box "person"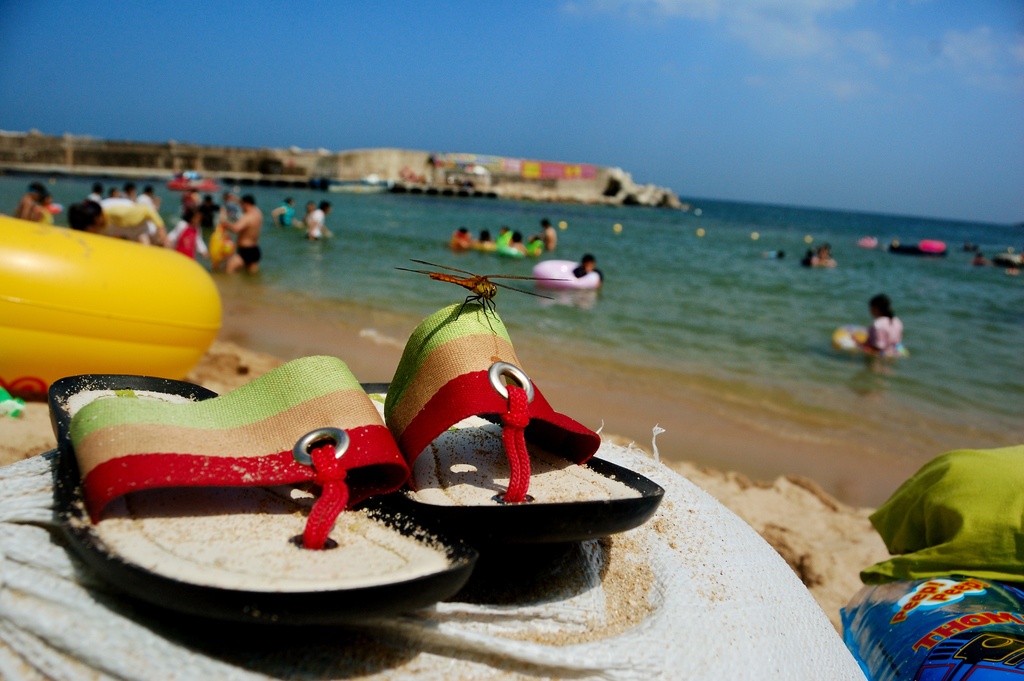
BBox(145, 183, 159, 209)
